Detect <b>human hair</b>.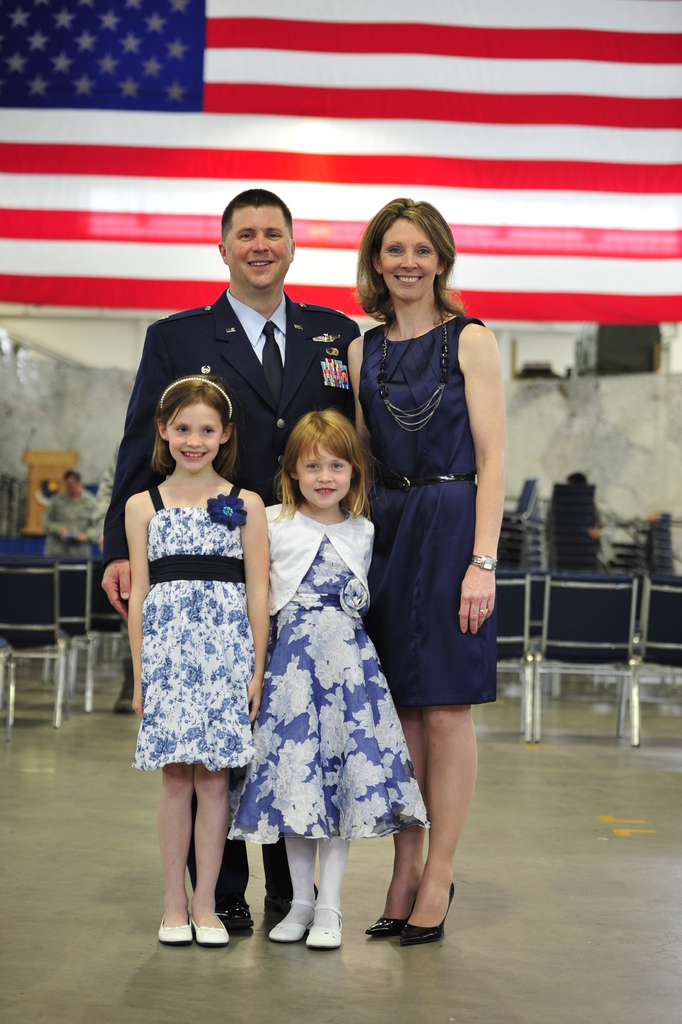
Detected at 268:407:373:524.
